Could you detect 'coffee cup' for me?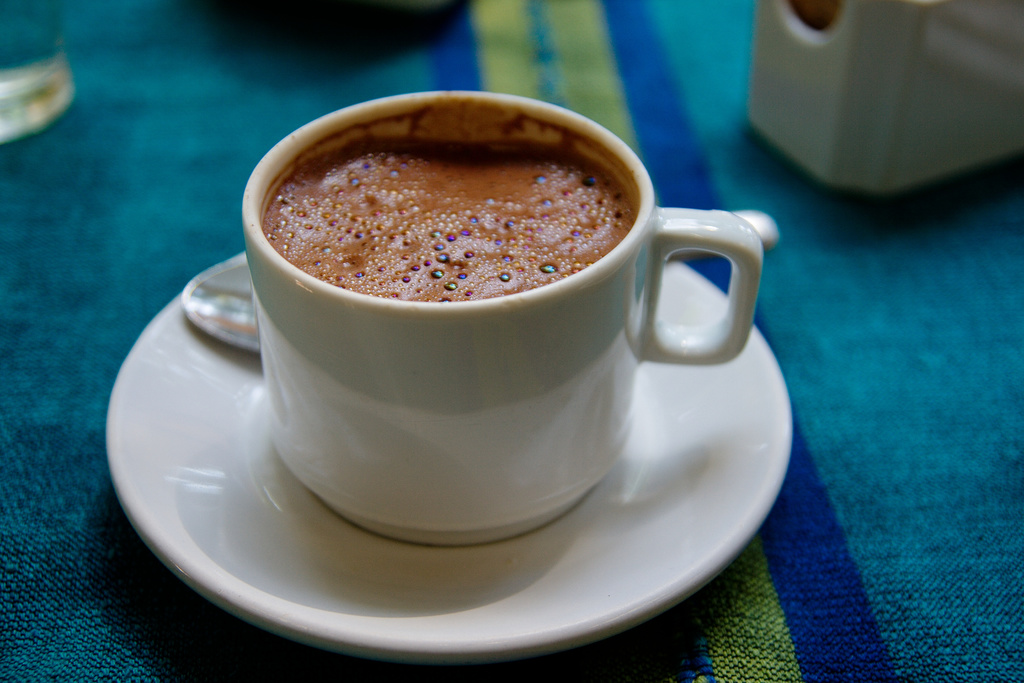
Detection result: 240, 85, 765, 546.
